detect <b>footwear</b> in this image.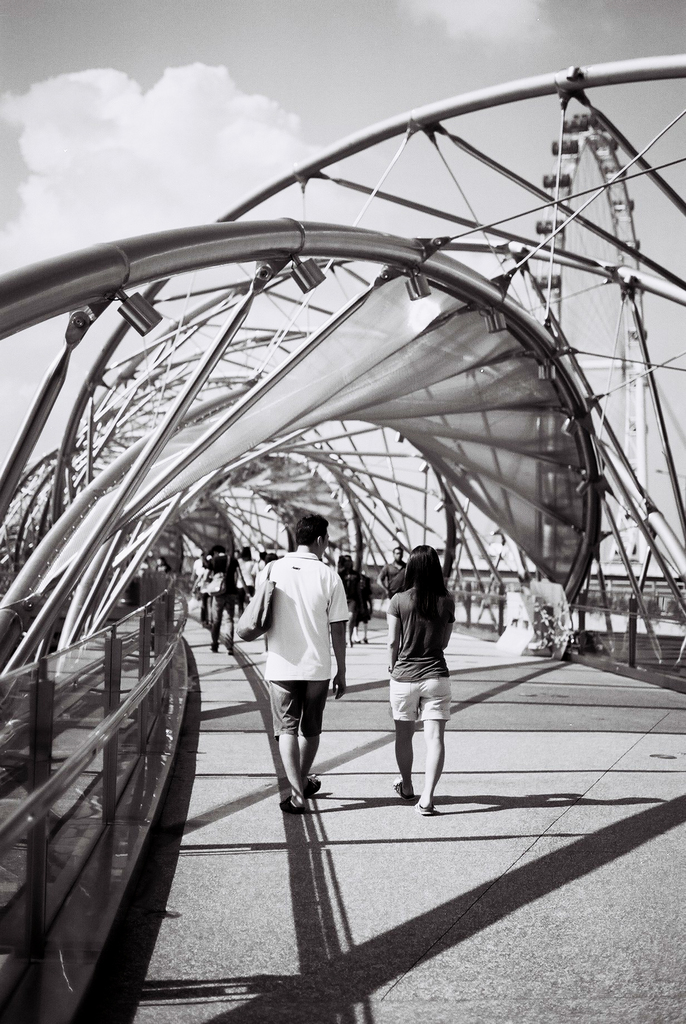
Detection: bbox=[345, 641, 353, 650].
